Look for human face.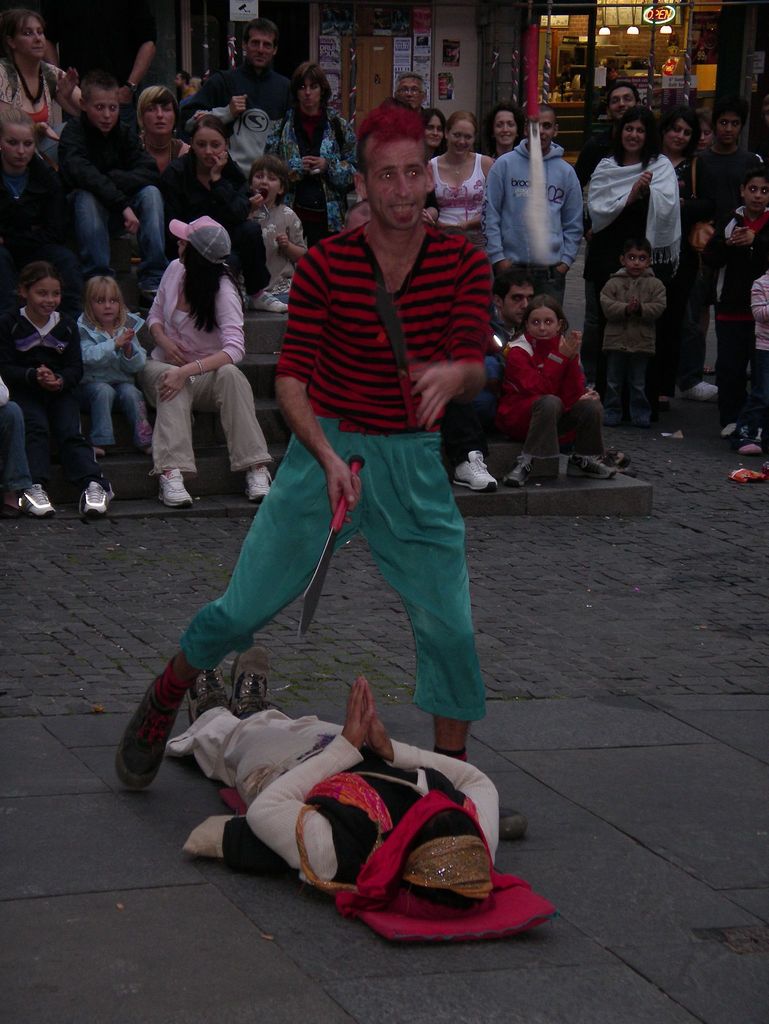
Found: region(396, 76, 424, 107).
